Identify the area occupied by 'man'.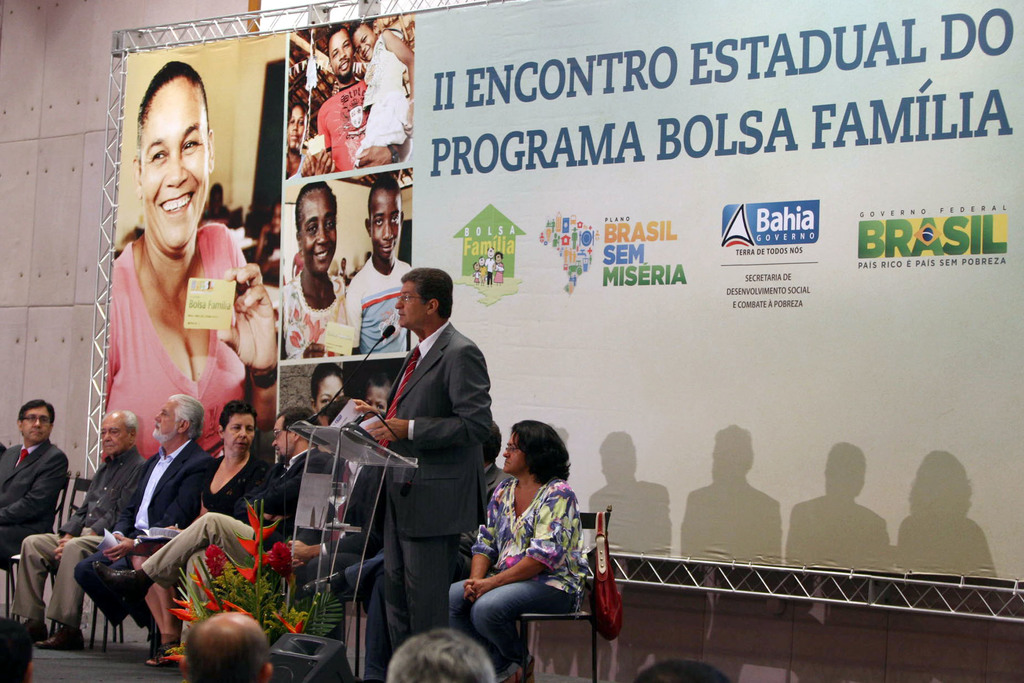
Area: locate(299, 27, 412, 173).
